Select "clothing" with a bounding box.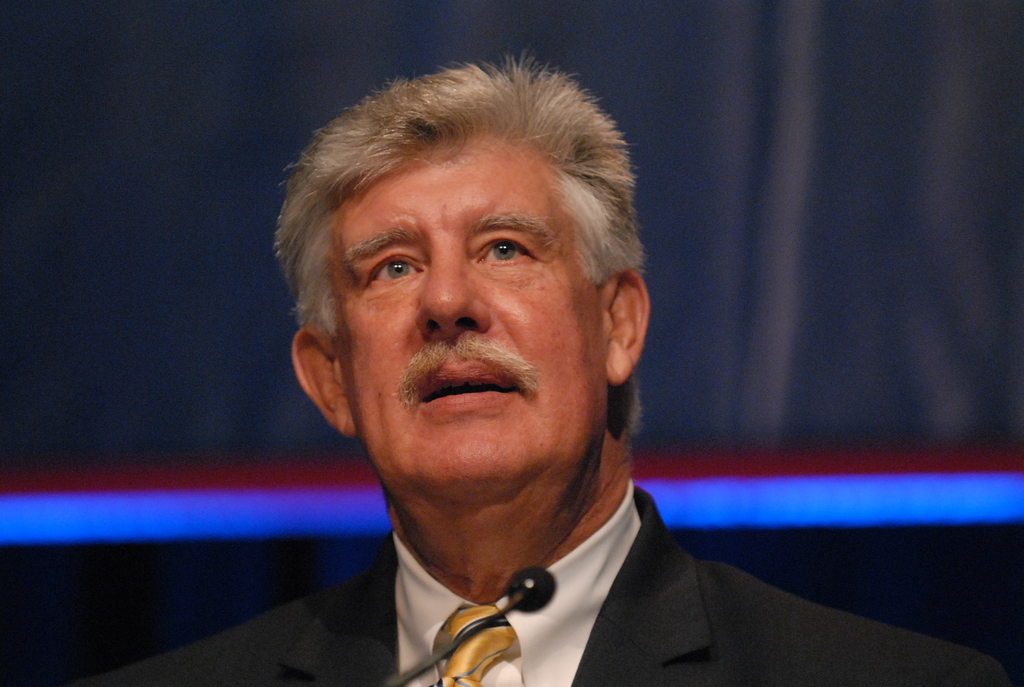
l=203, t=424, r=964, b=683.
